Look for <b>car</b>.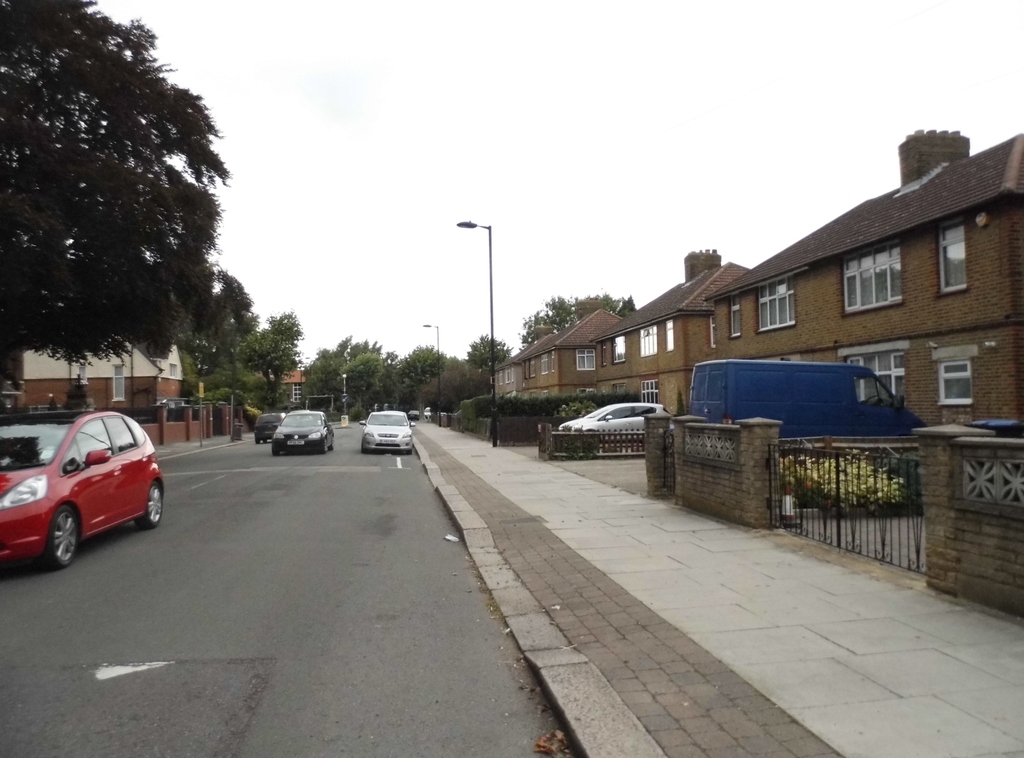
Found: <box>421,405,434,417</box>.
